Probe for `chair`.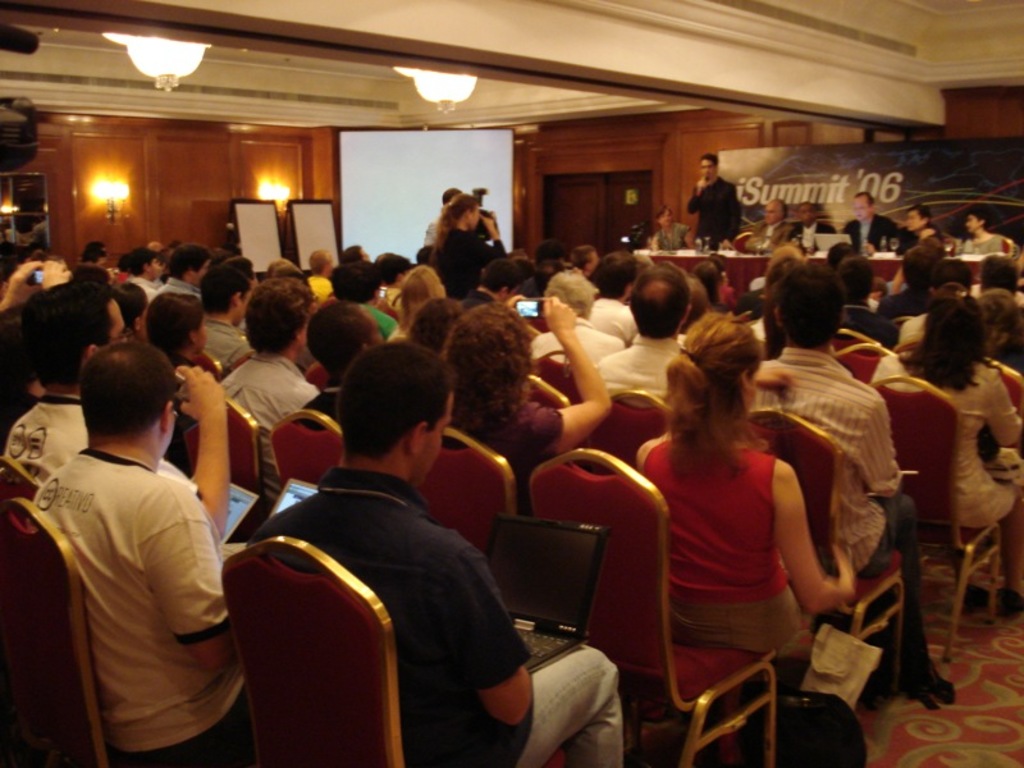
Probe result: Rect(733, 234, 756, 248).
